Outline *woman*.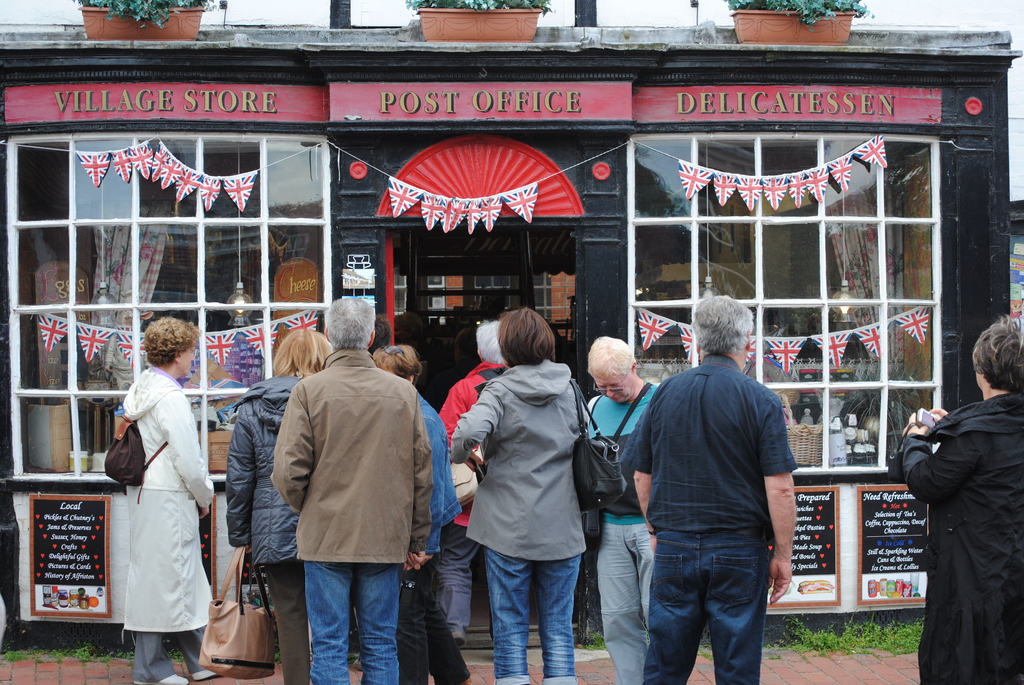
Outline: 446, 305, 588, 684.
